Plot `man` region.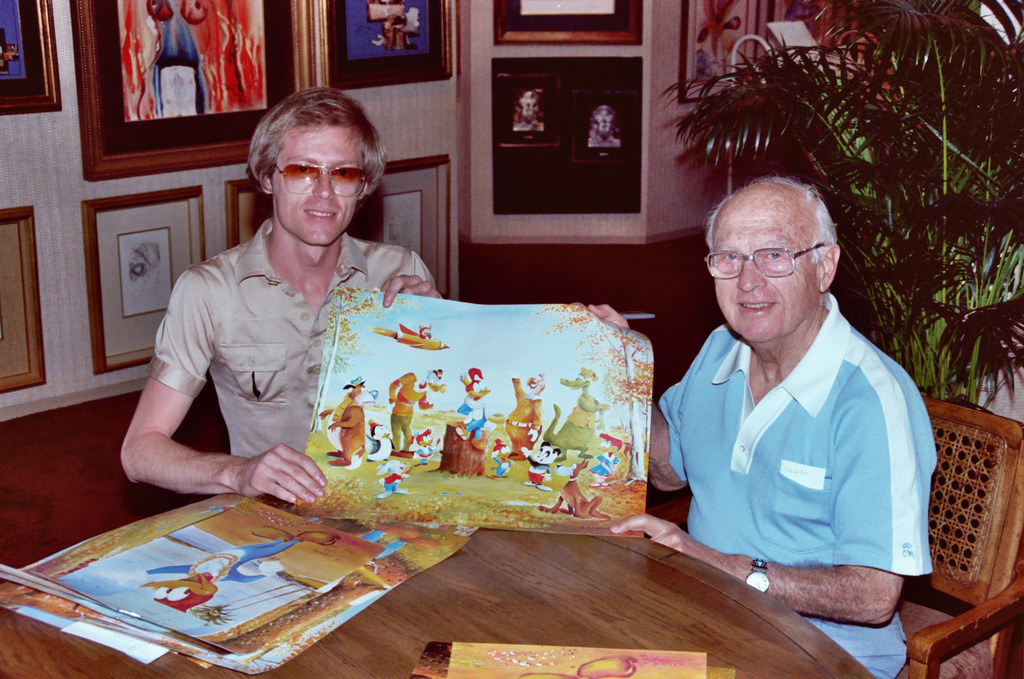
Plotted at [x1=592, y1=170, x2=938, y2=678].
